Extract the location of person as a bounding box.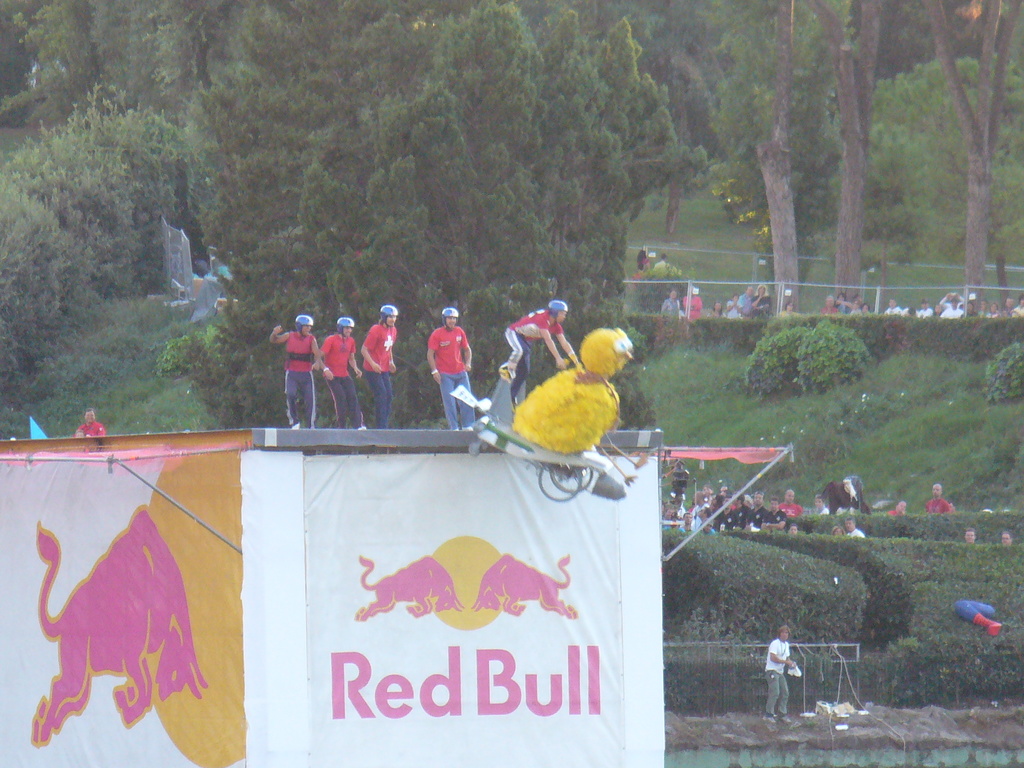
(x1=890, y1=499, x2=909, y2=515).
